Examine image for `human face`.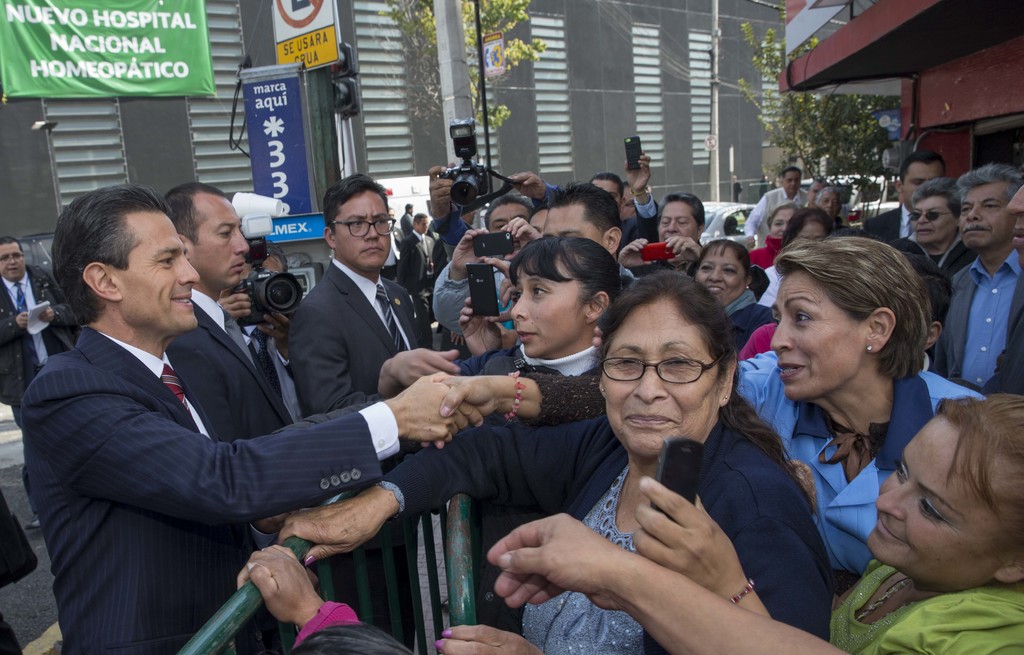
Examination result: [left=866, top=422, right=998, bottom=579].
